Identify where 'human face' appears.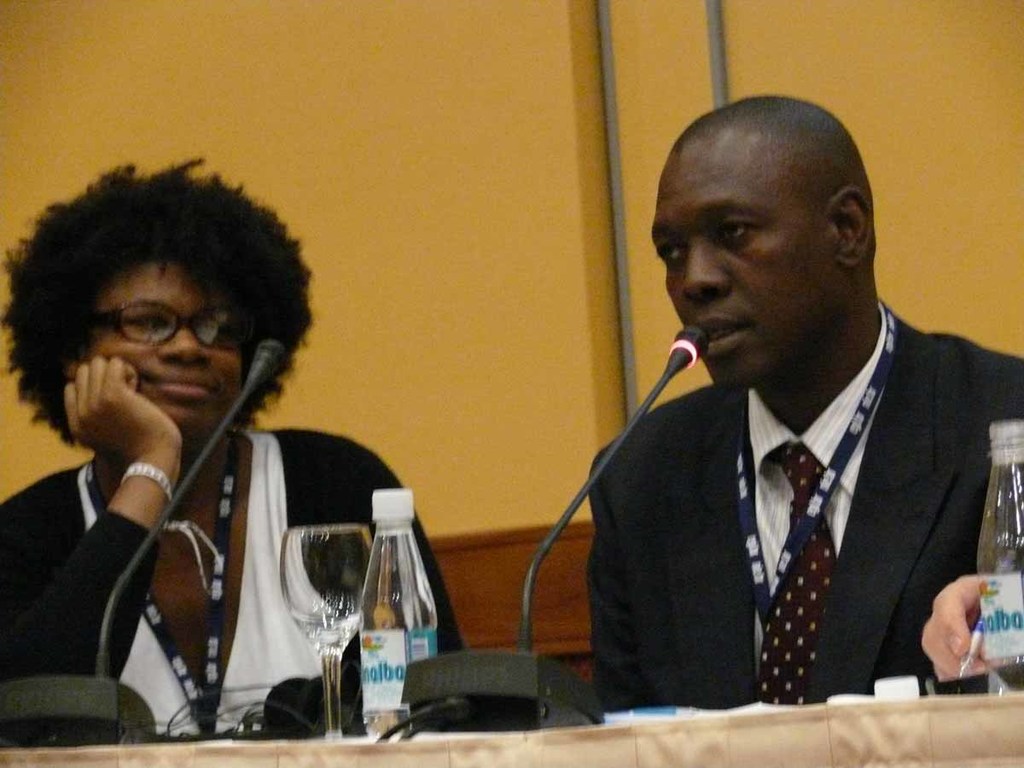
Appears at box=[86, 262, 244, 434].
